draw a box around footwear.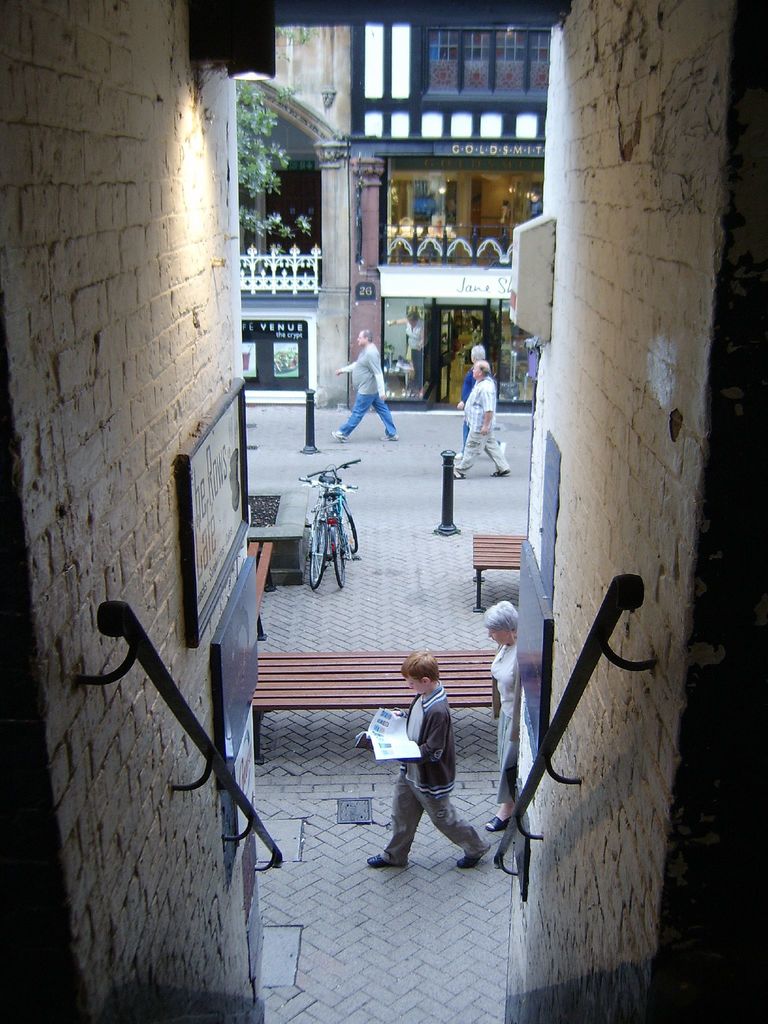
left=455, top=449, right=460, bottom=459.
